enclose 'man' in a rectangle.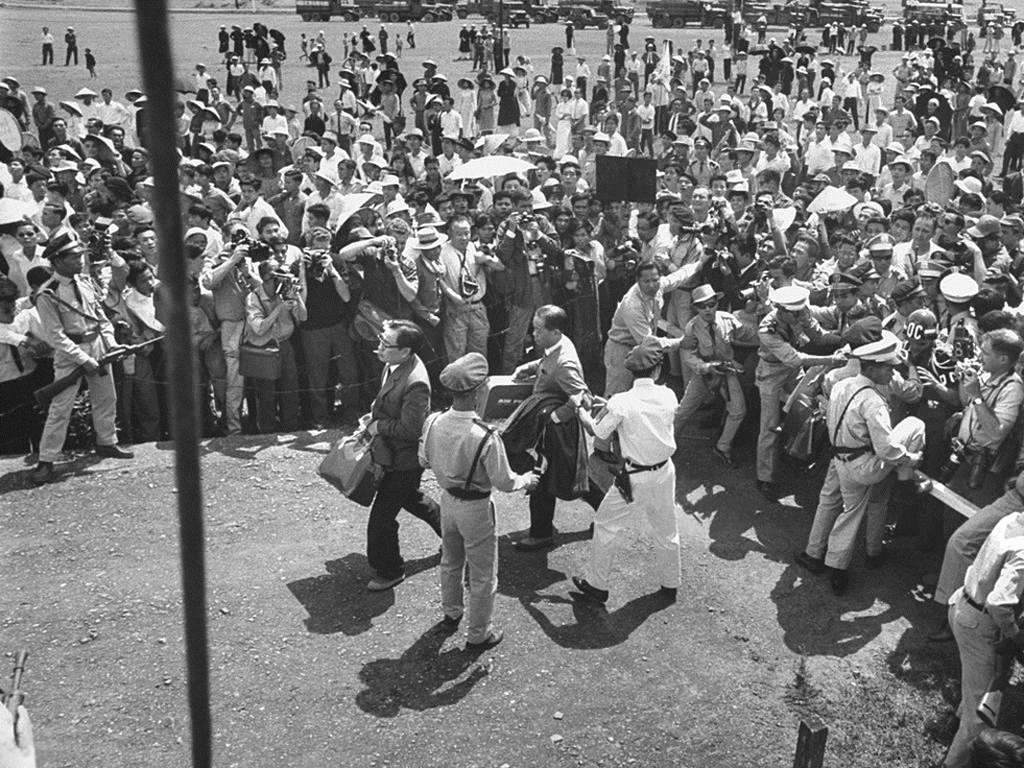
116:259:170:448.
